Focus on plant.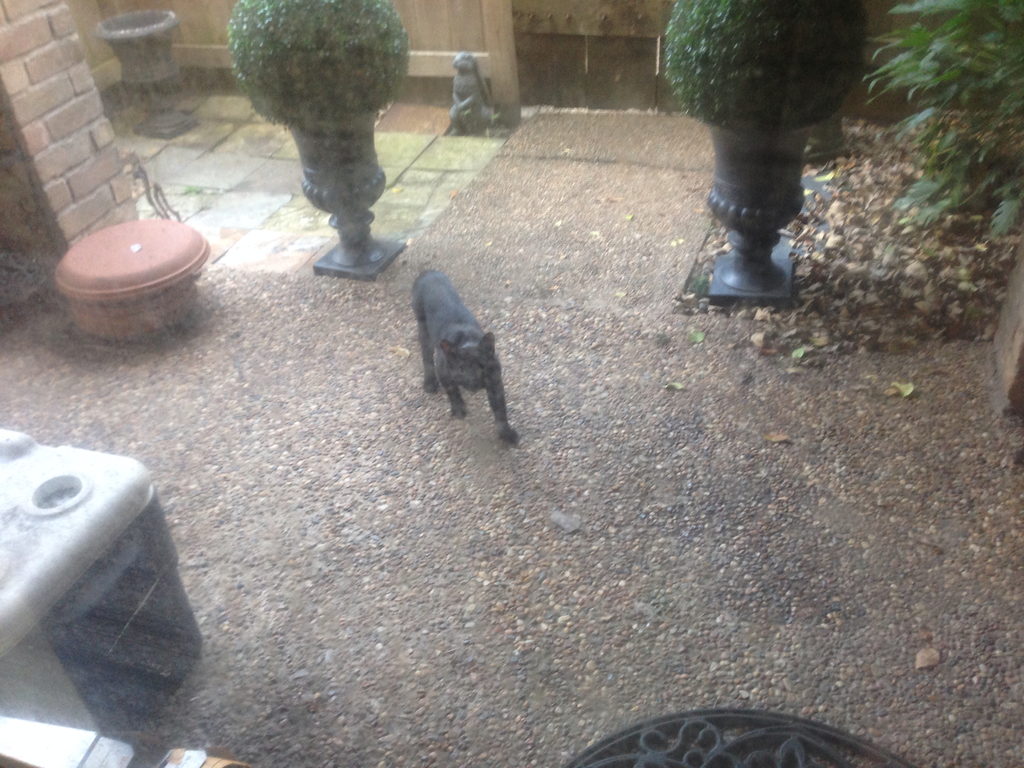
Focused at {"left": 662, "top": 0, "right": 857, "bottom": 129}.
